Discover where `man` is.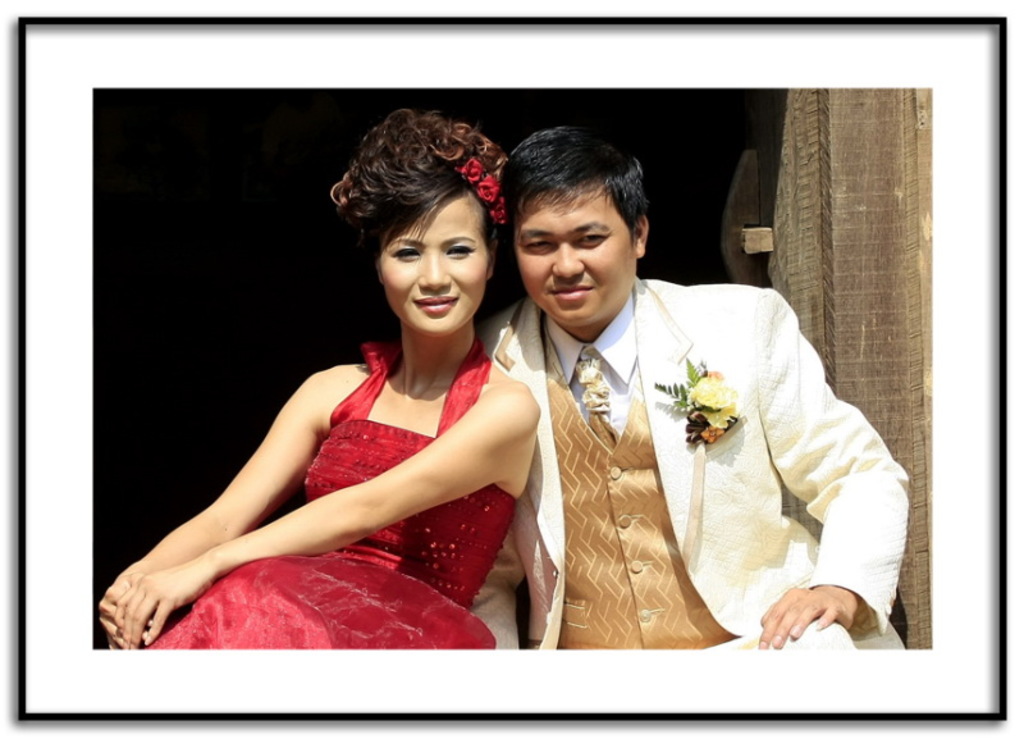
Discovered at (x1=475, y1=149, x2=881, y2=652).
